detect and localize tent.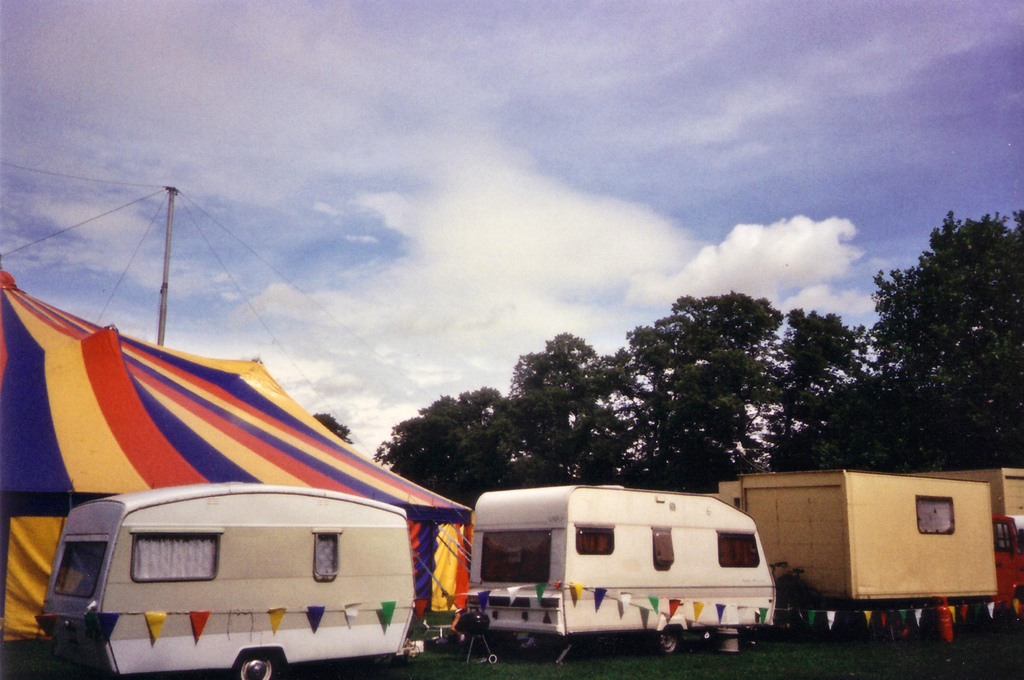
Localized at l=6, t=274, r=443, b=610.
